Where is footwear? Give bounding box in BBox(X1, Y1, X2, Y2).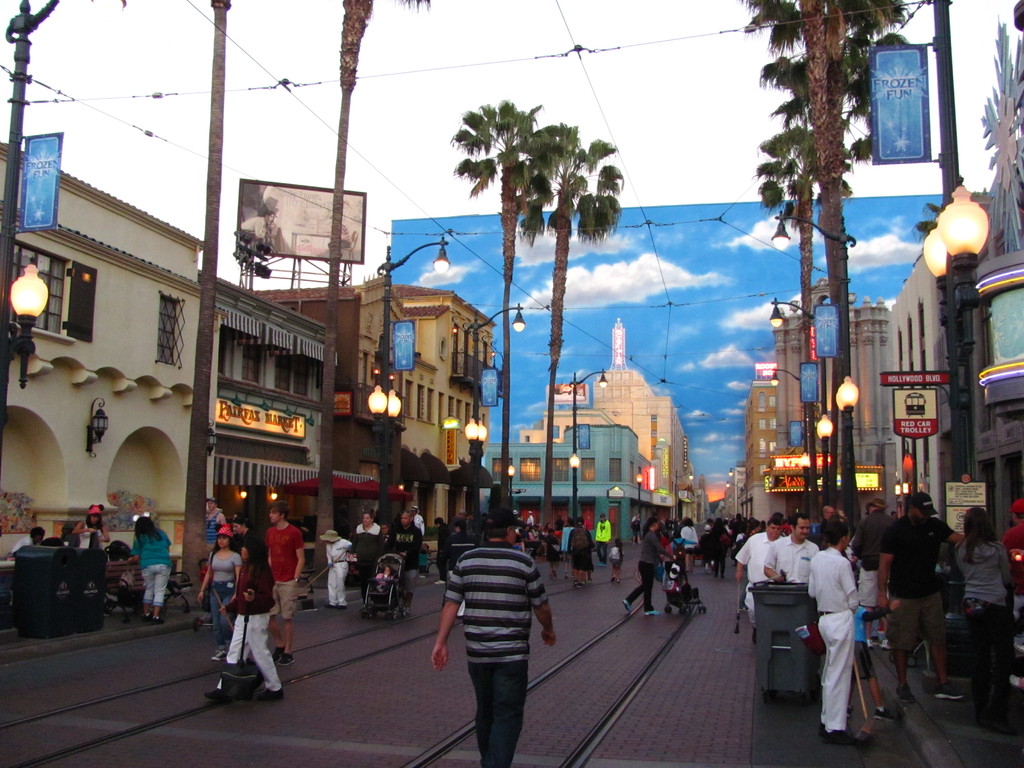
BBox(262, 686, 285, 698).
